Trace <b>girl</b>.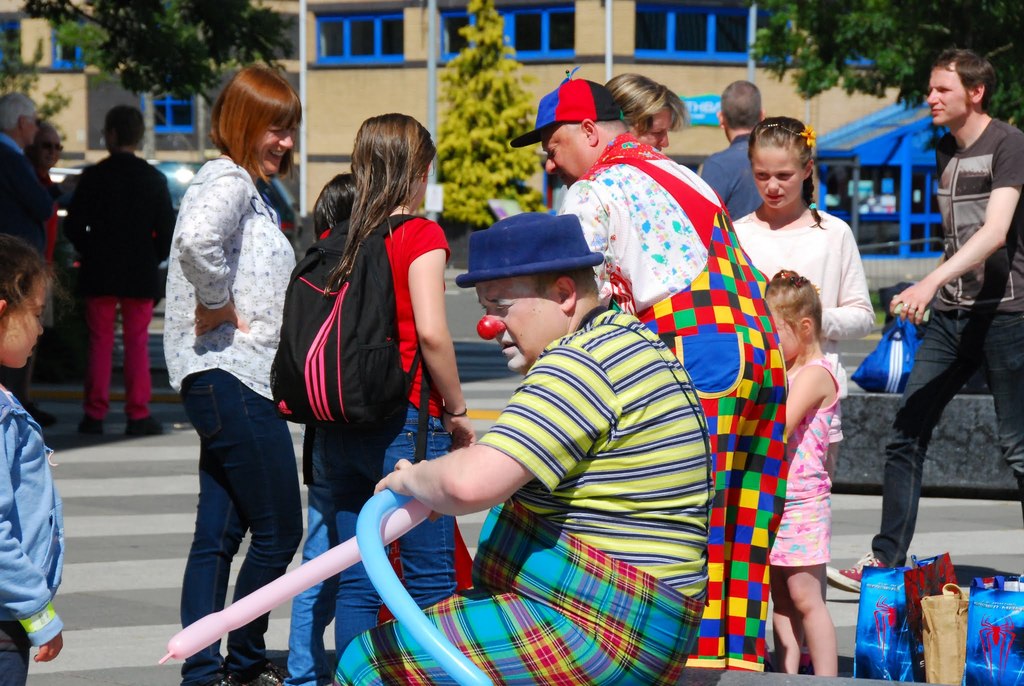
Traced to [732,115,876,600].
